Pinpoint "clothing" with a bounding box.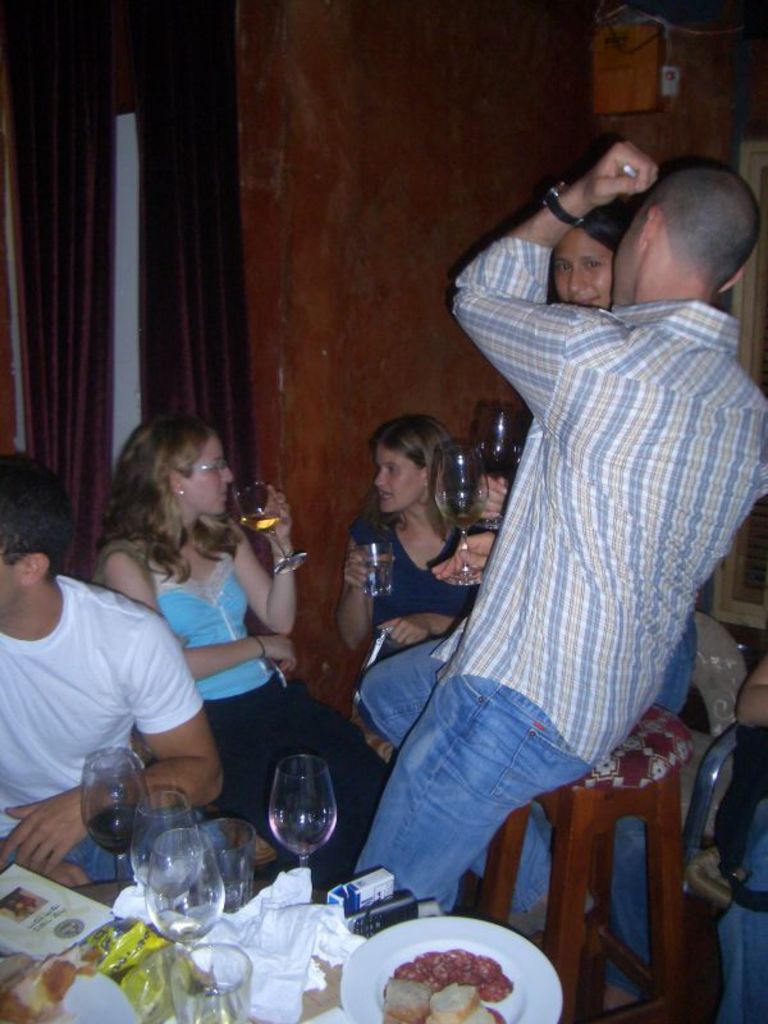
(714, 723, 767, 1023).
